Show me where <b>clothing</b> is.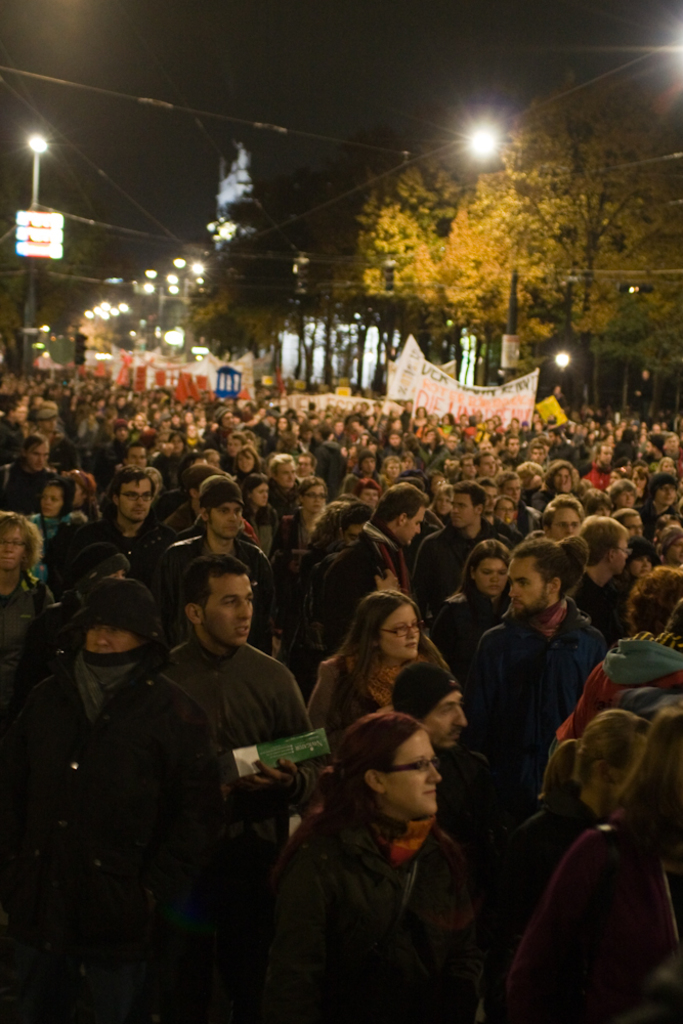
<b>clothing</b> is at bbox=(204, 471, 243, 503).
